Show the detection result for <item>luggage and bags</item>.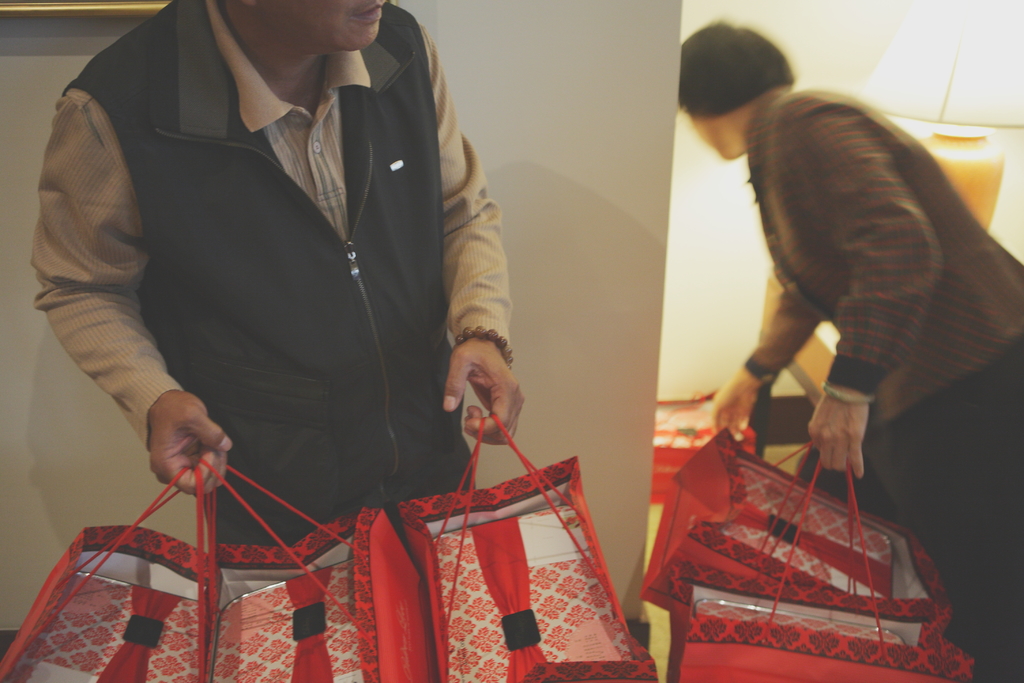
l=634, t=419, r=743, b=516.
